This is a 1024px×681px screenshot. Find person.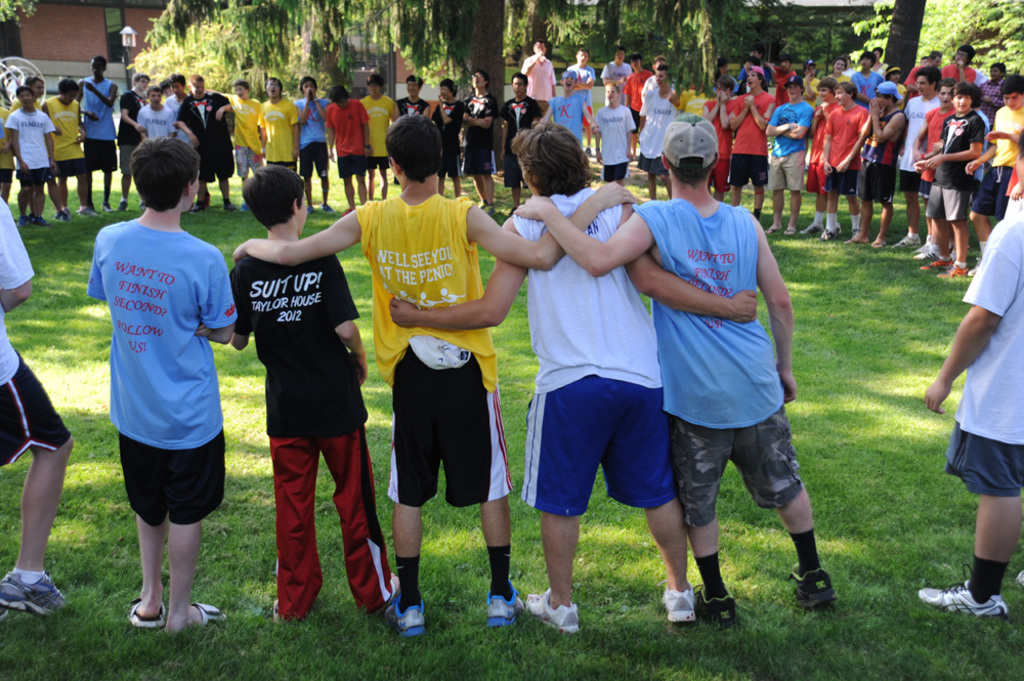
Bounding box: detection(495, 68, 543, 209).
